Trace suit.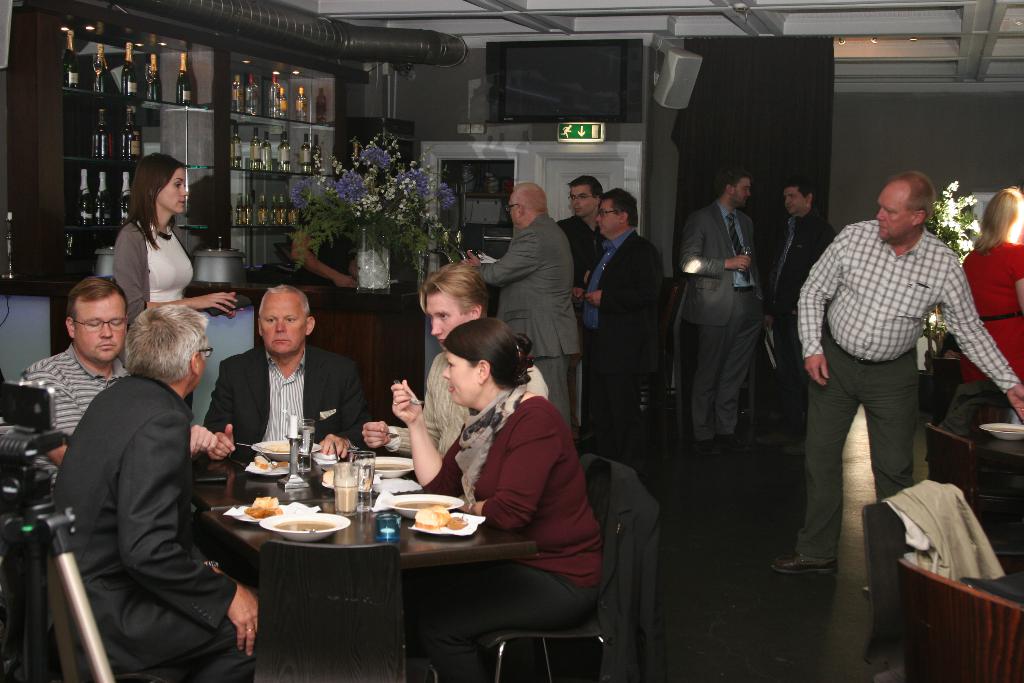
Traced to Rect(206, 346, 369, 458).
